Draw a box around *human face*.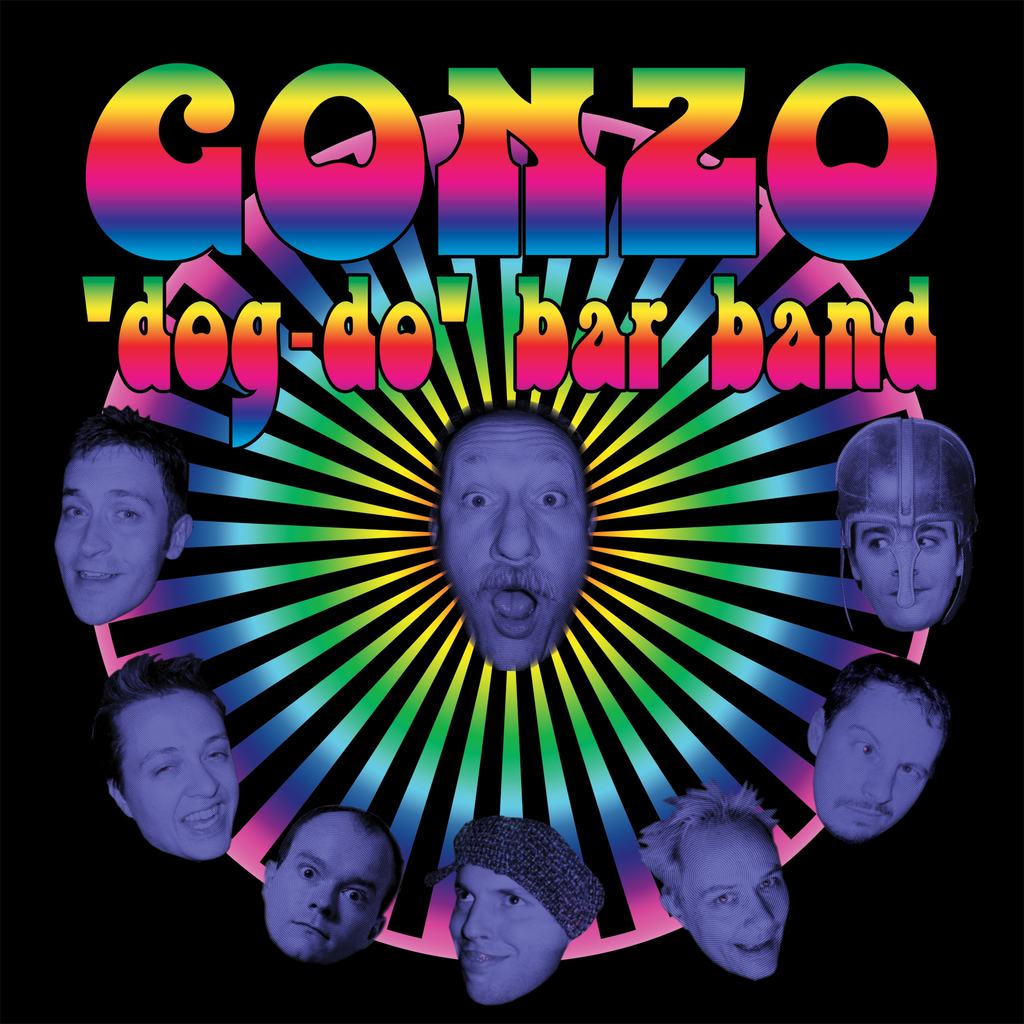
(x1=680, y1=815, x2=790, y2=979).
